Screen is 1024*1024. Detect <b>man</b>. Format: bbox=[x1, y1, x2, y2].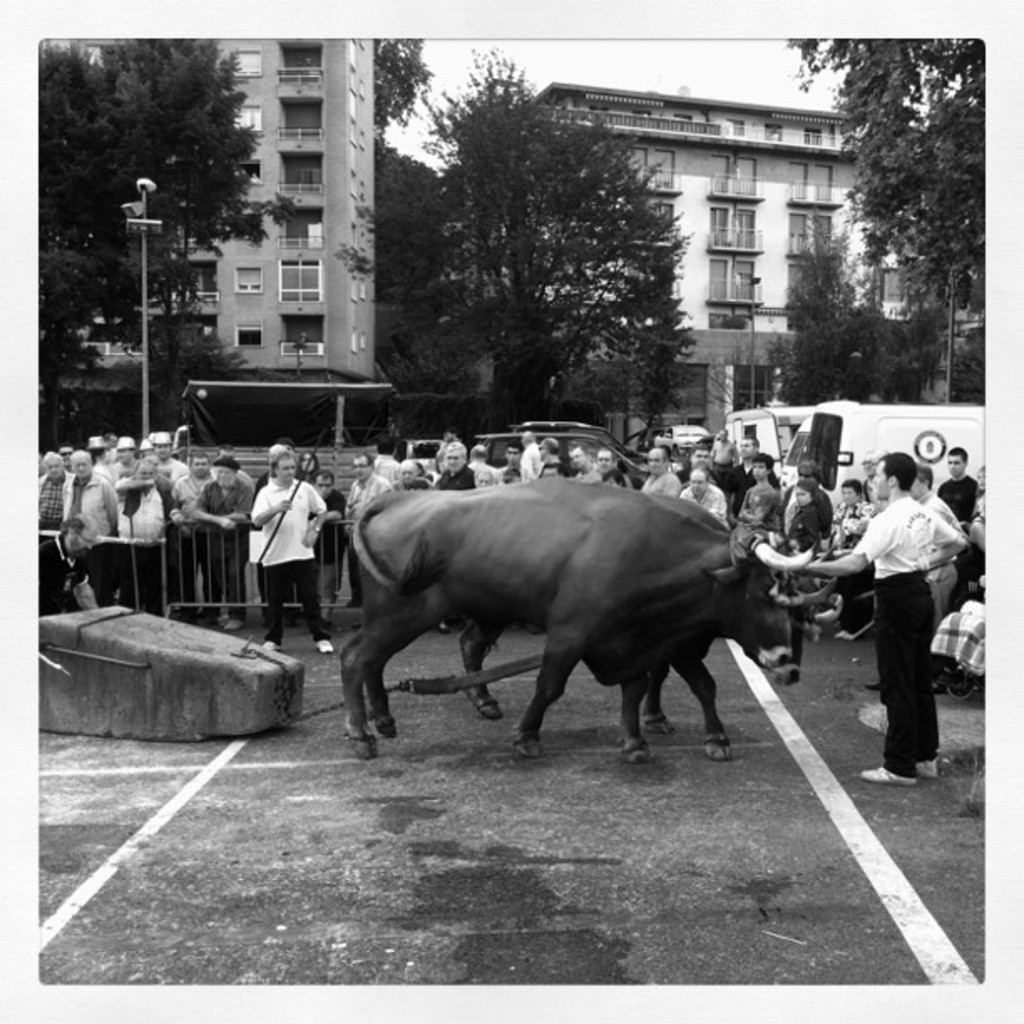
bbox=[858, 453, 877, 507].
